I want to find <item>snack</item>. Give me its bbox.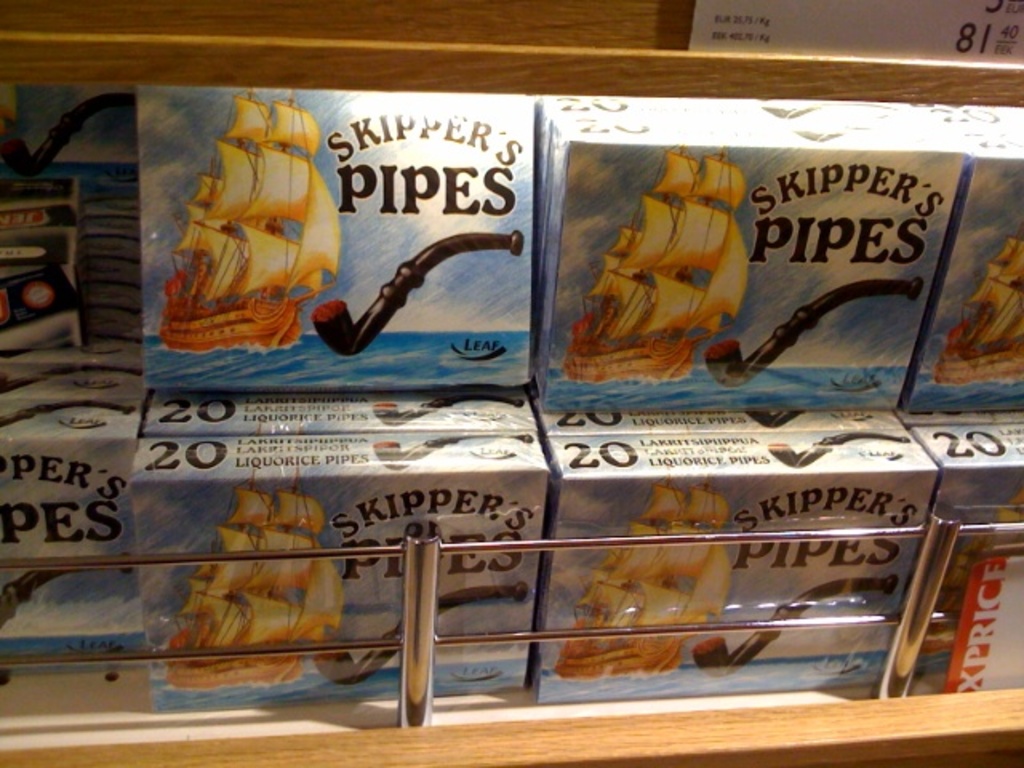
bbox=[902, 110, 1022, 413].
